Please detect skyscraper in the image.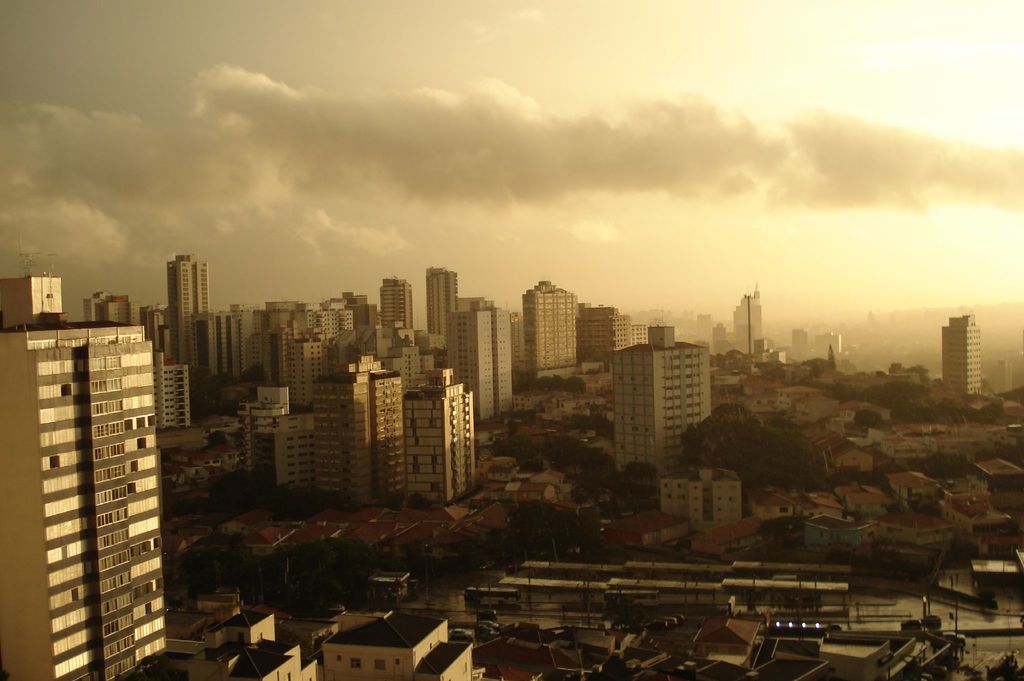
box=[322, 308, 339, 341].
